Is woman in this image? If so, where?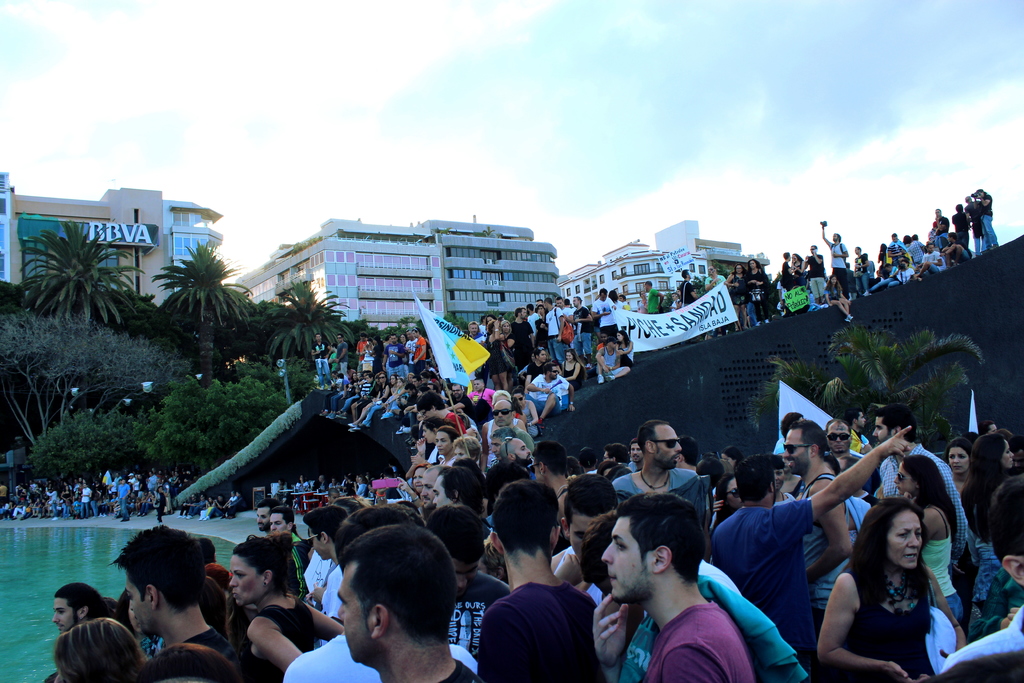
Yes, at (746,256,769,325).
